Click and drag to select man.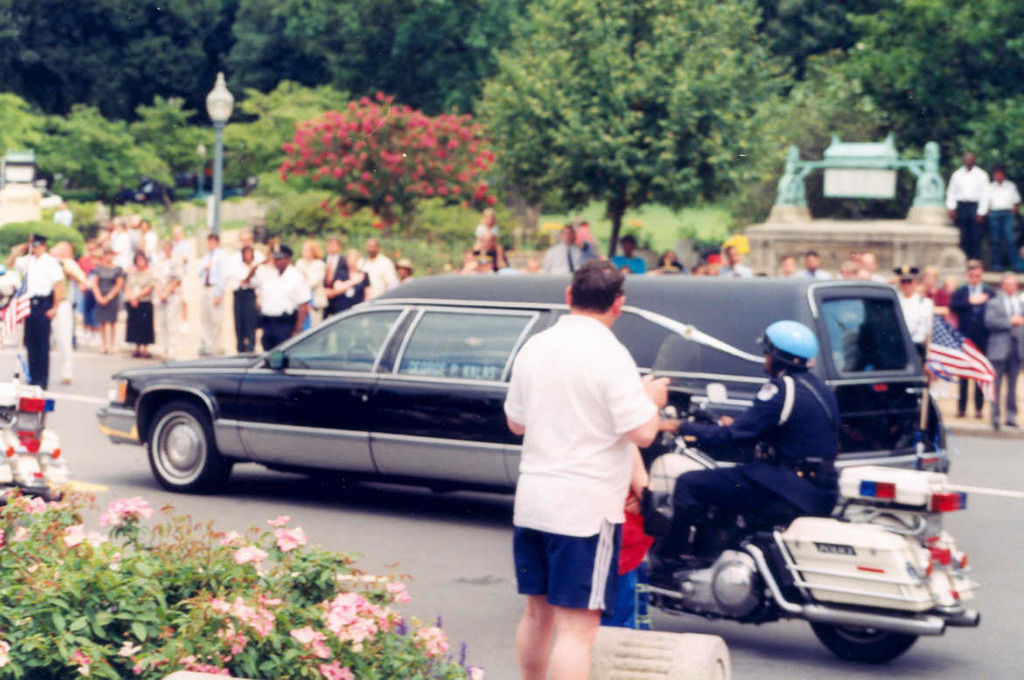
Selection: left=6, top=236, right=66, bottom=390.
